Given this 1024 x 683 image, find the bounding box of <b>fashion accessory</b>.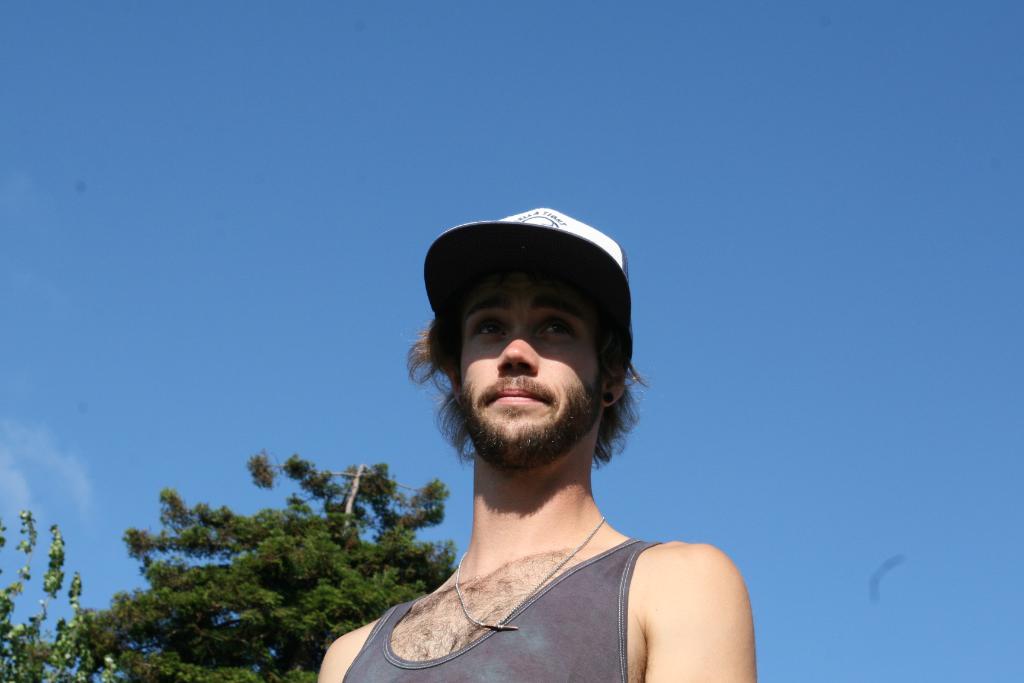
bbox=(454, 518, 607, 632).
